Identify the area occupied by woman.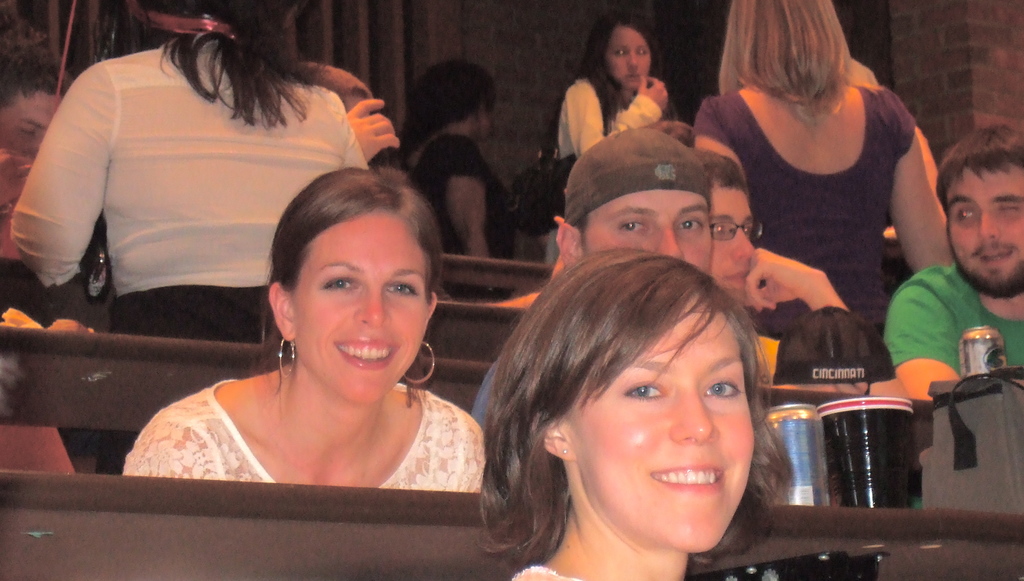
Area: detection(544, 8, 674, 264).
